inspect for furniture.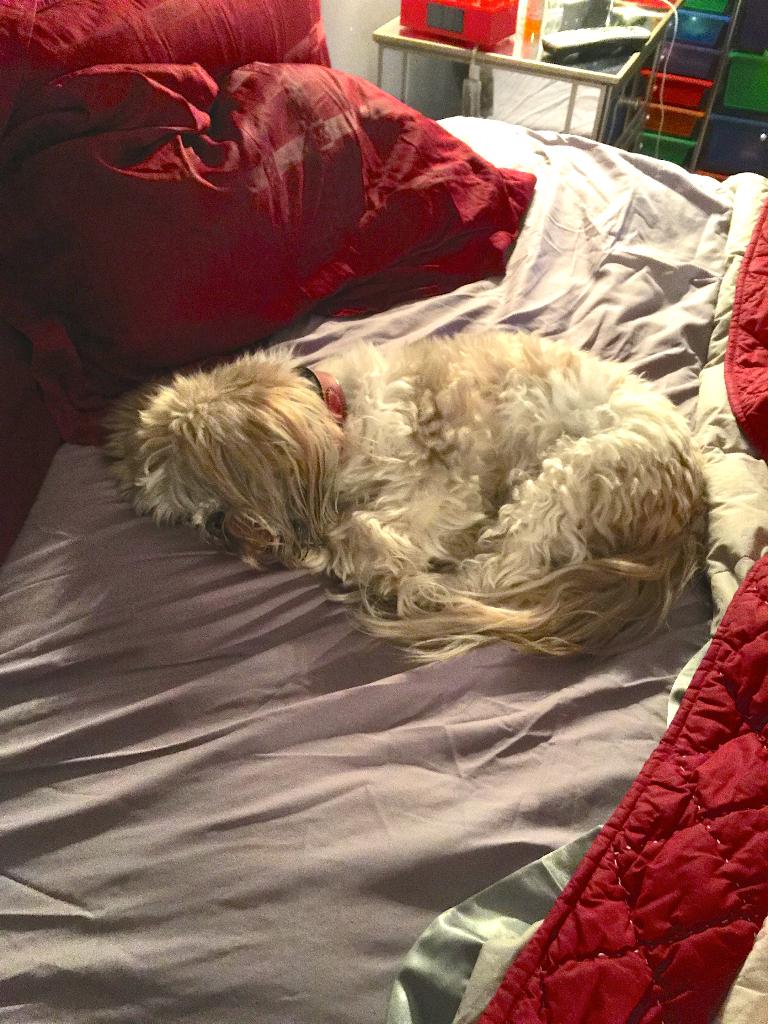
Inspection: <bbox>0, 0, 767, 1023</bbox>.
